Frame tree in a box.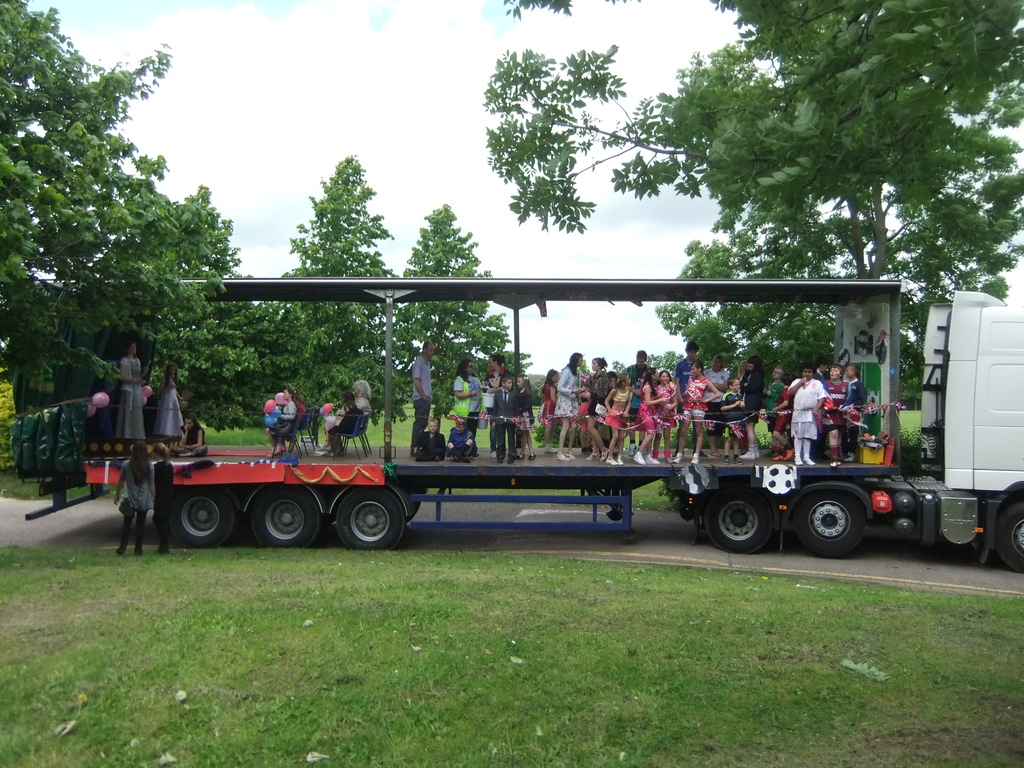
Rect(274, 148, 412, 442).
